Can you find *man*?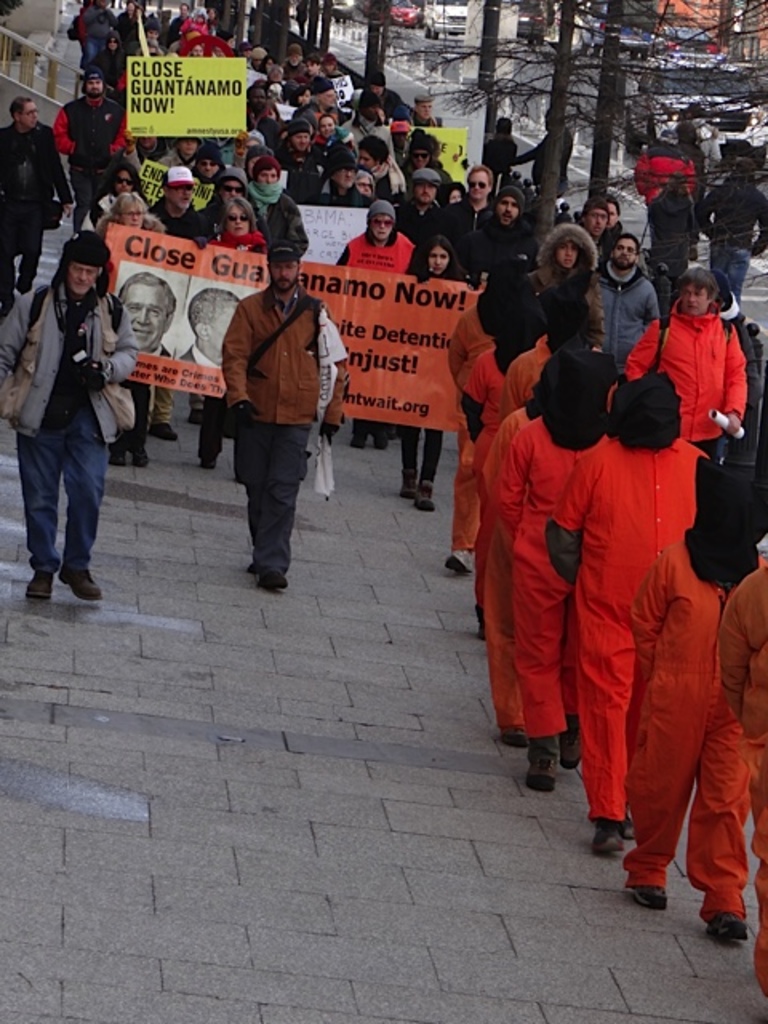
Yes, bounding box: [left=0, top=106, right=75, bottom=310].
